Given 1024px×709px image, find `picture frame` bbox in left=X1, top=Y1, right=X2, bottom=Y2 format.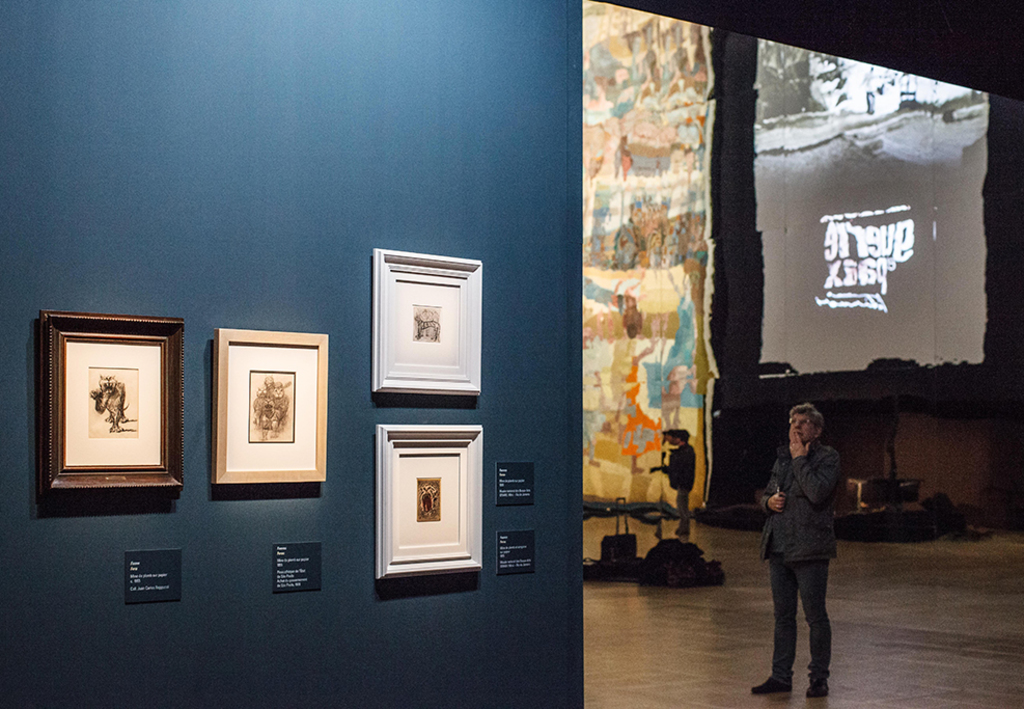
left=36, top=317, right=185, bottom=498.
